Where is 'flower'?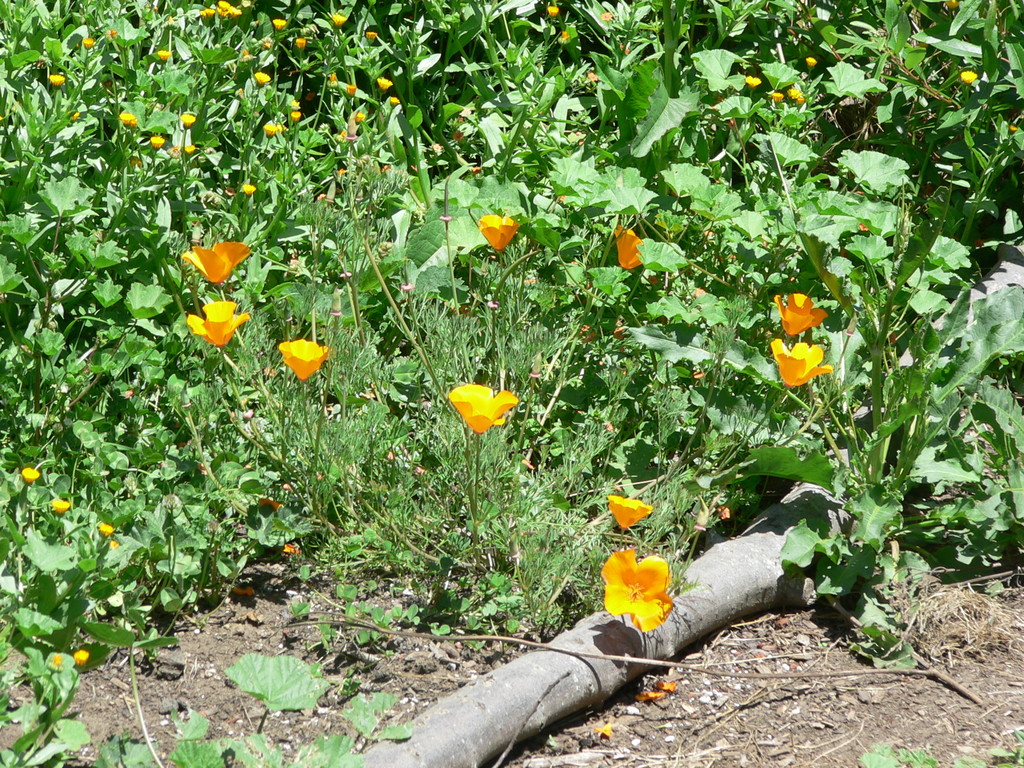
<box>93,524,116,540</box>.
